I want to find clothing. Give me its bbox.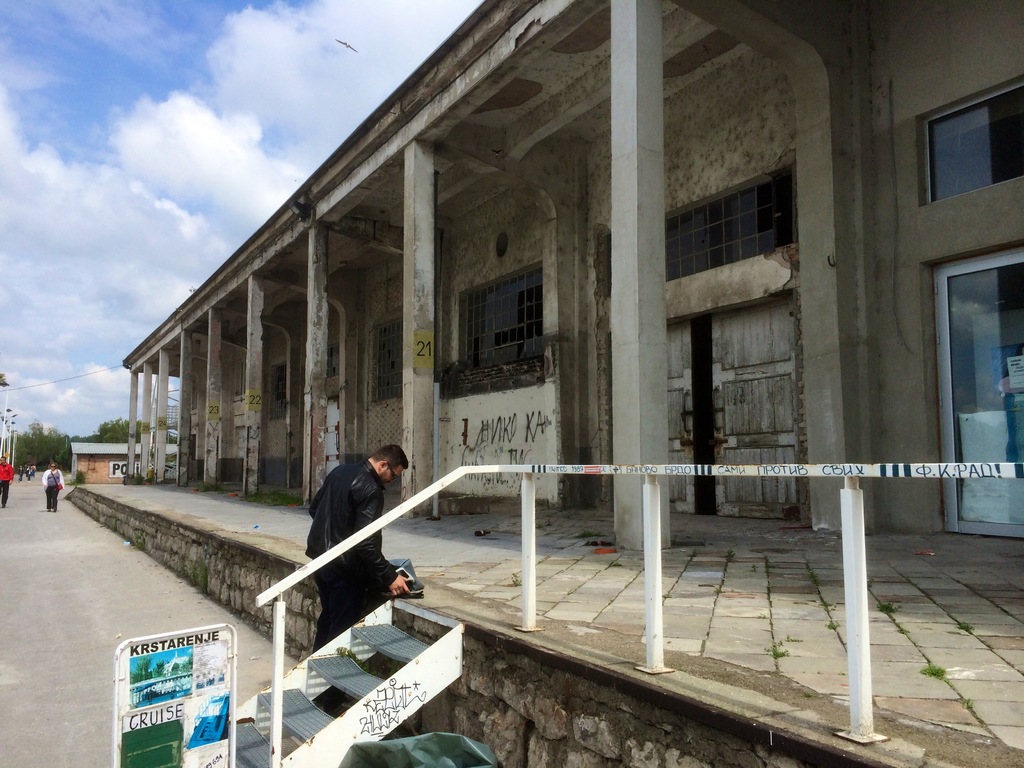
0,462,15,504.
